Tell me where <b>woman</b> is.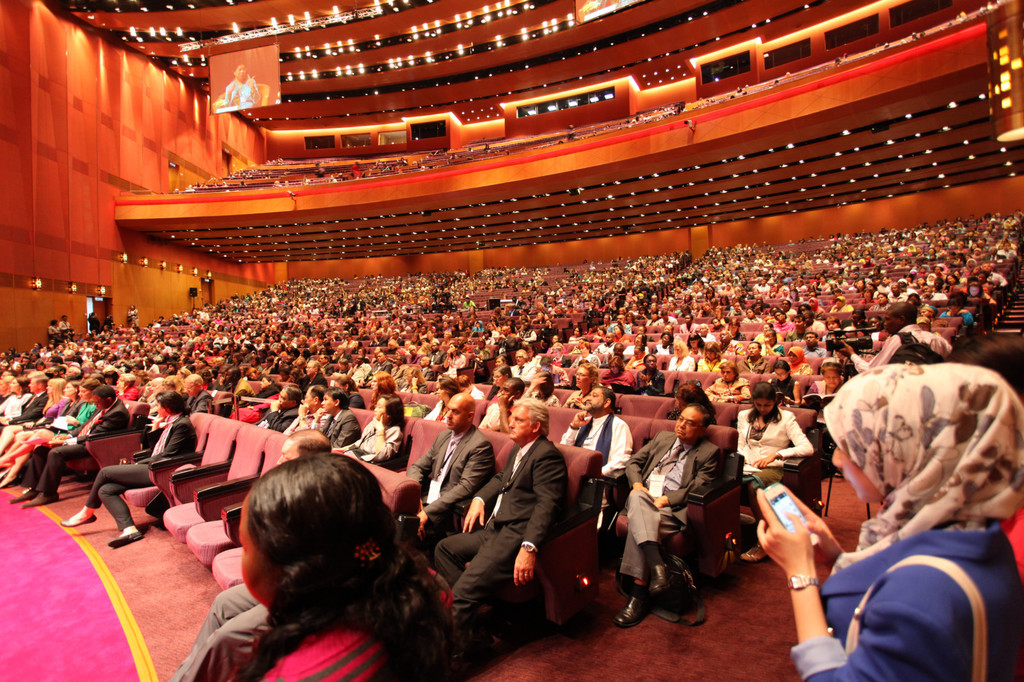
<b>woman</b> is at BBox(362, 319, 367, 334).
